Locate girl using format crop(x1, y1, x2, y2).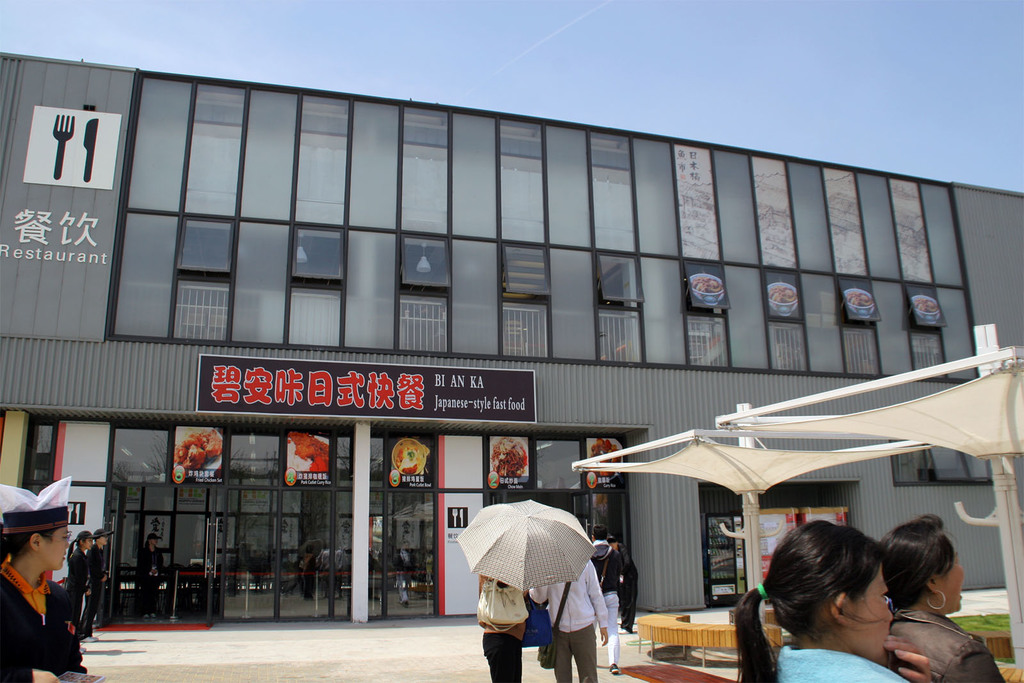
crop(138, 536, 163, 623).
